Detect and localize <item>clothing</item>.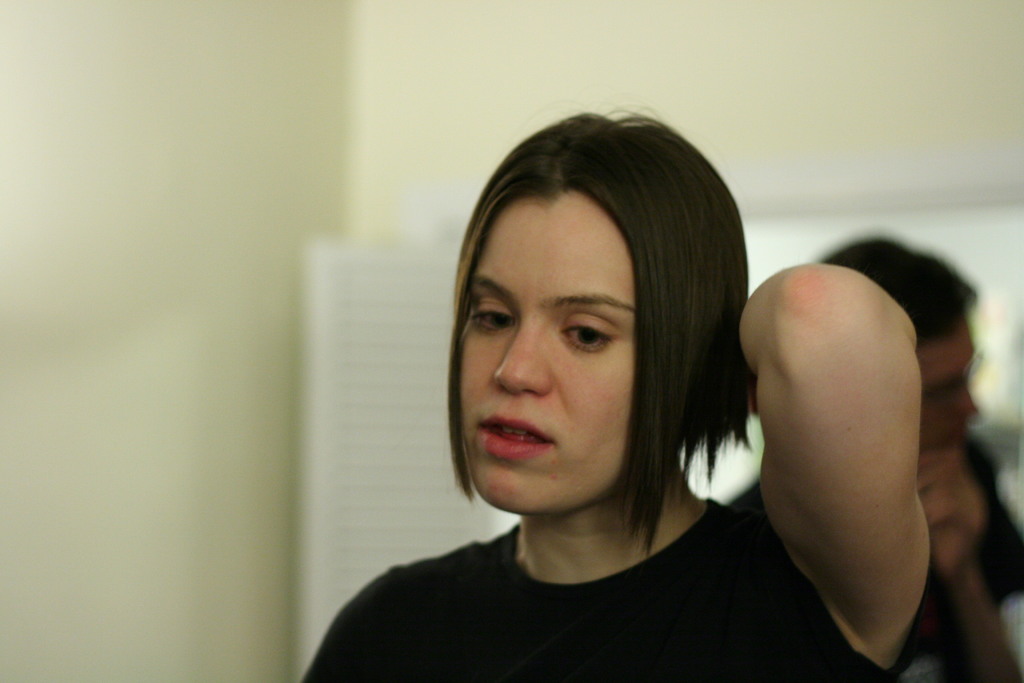
Localized at crop(288, 454, 879, 680).
